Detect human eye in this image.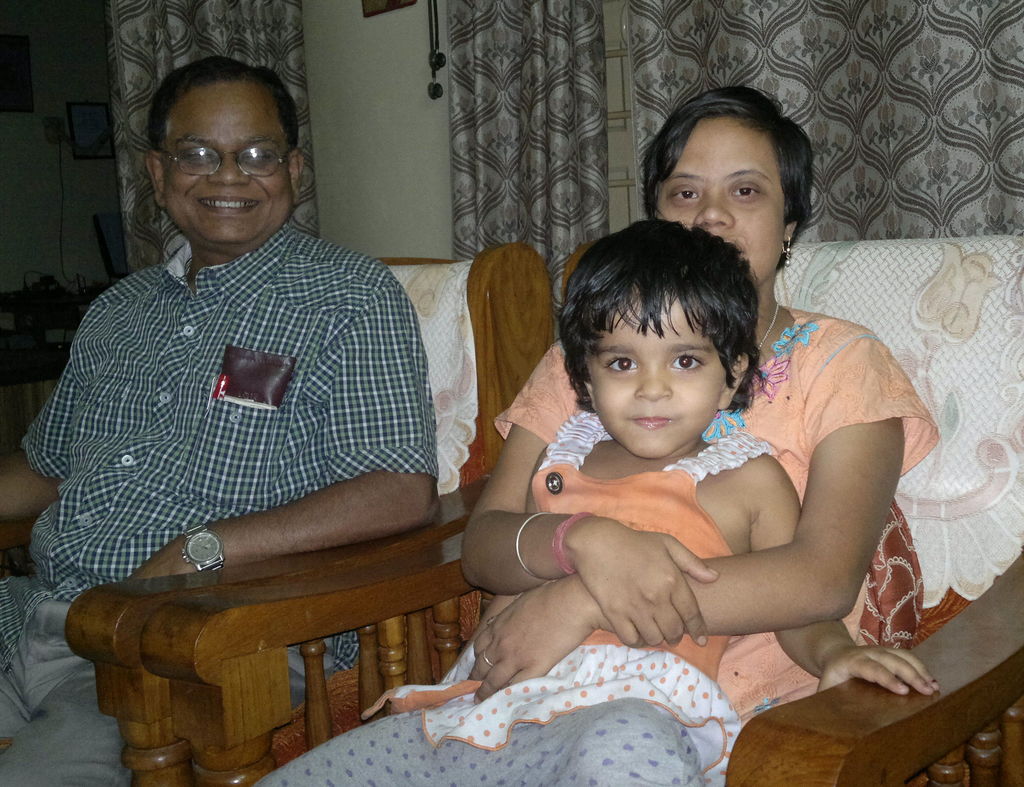
Detection: {"left": 604, "top": 353, "right": 639, "bottom": 380}.
